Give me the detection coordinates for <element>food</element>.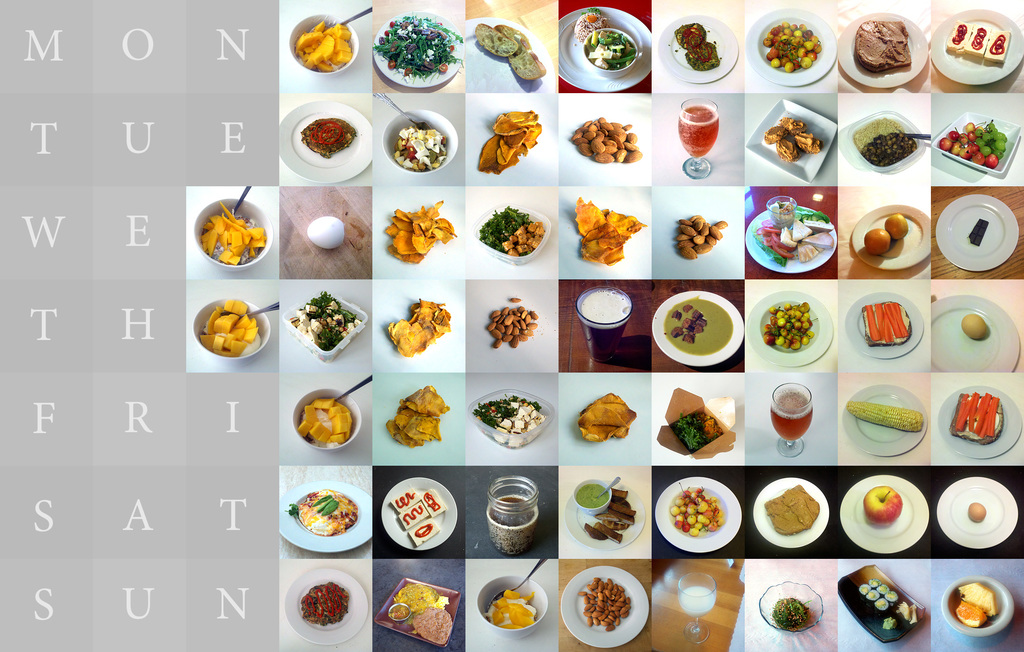
x1=507 y1=47 x2=547 y2=83.
